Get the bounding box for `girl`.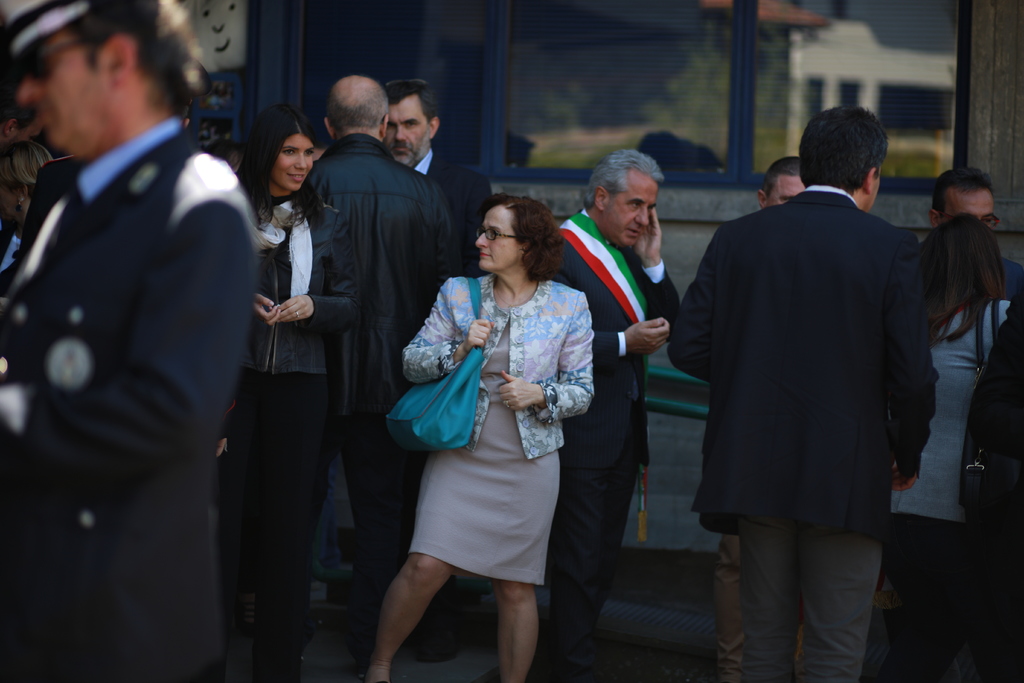
(229,106,371,682).
